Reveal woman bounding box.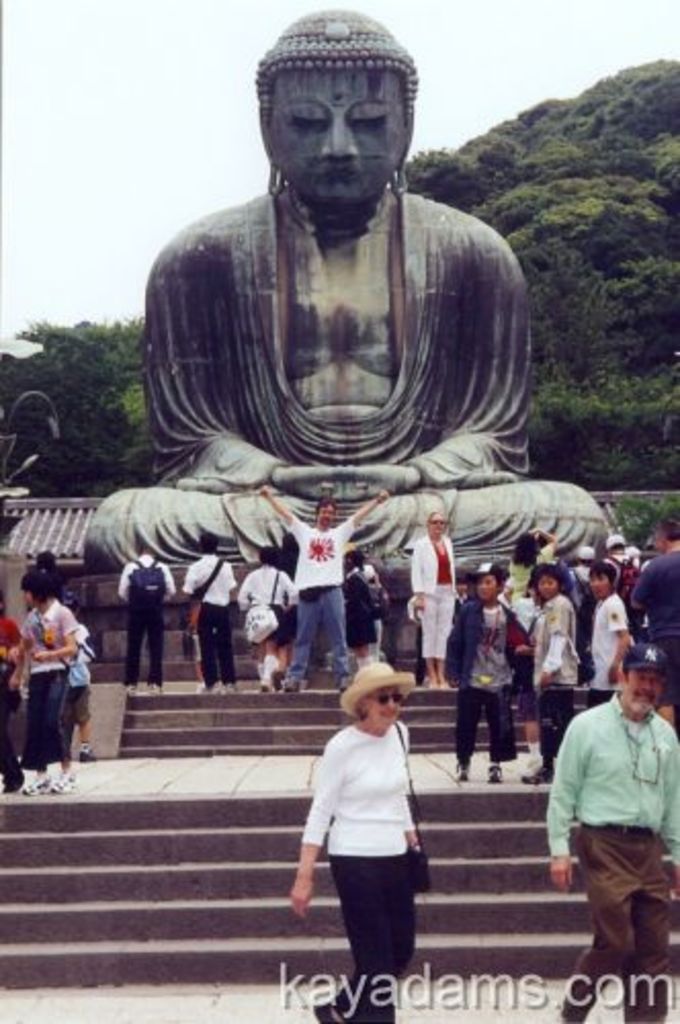
Revealed: select_region(342, 551, 383, 676).
